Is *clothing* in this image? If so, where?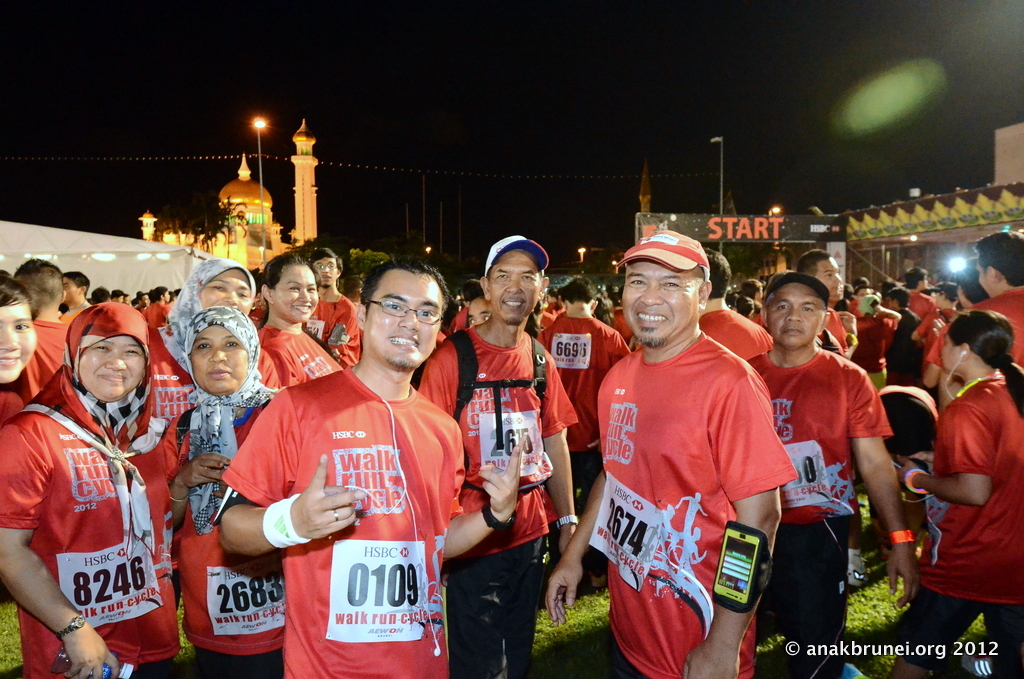
Yes, at <box>536,308,630,524</box>.
